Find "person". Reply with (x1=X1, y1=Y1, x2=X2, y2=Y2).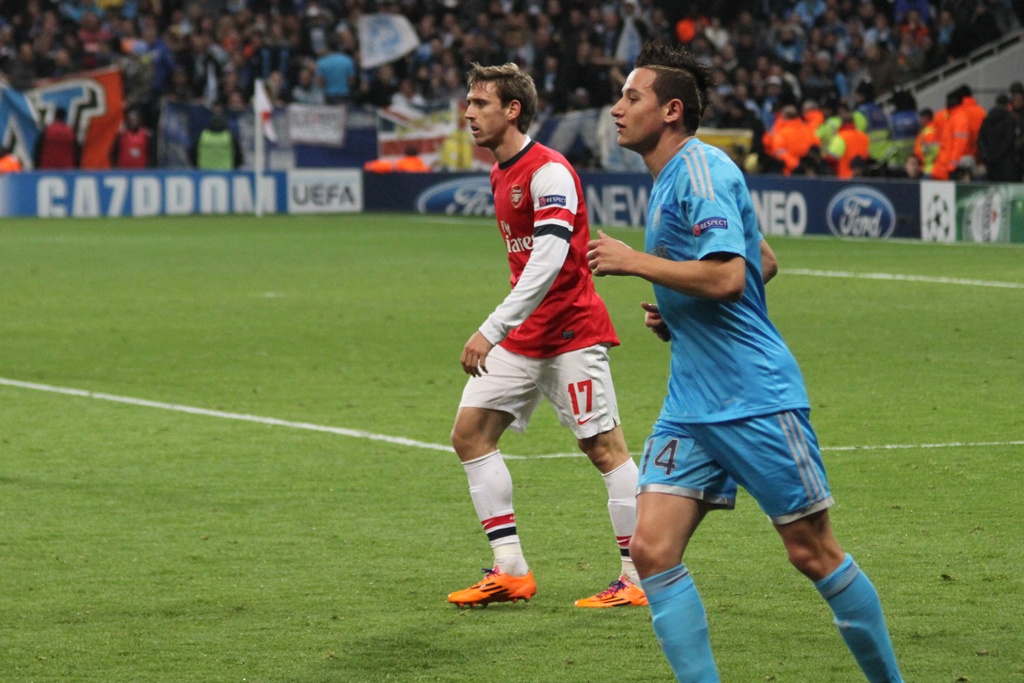
(x1=607, y1=31, x2=843, y2=682).
